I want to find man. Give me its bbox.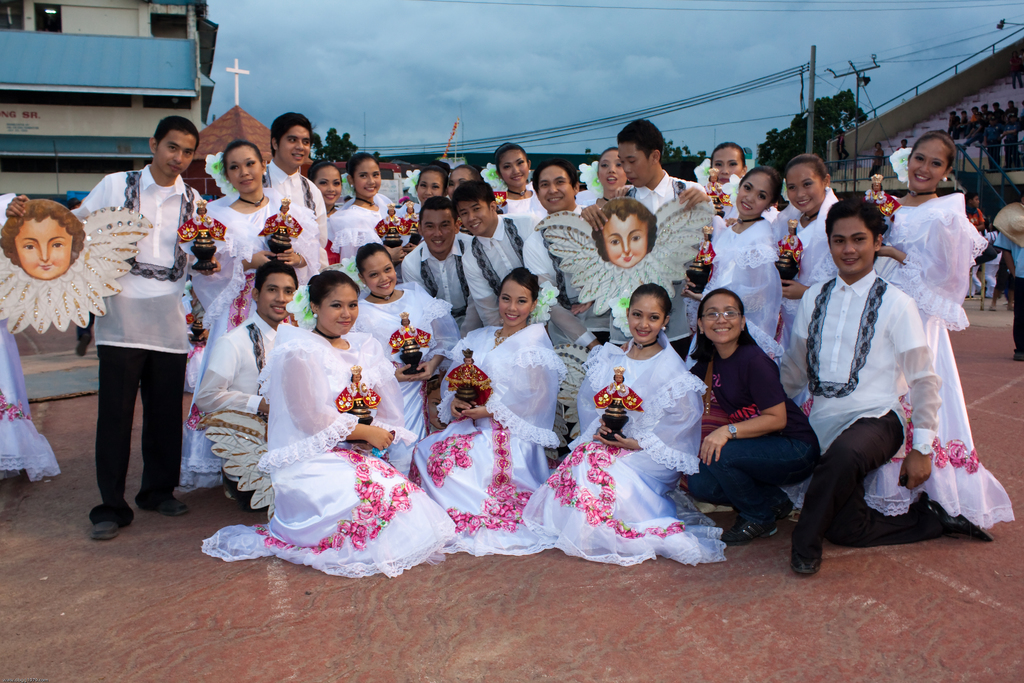
crop(991, 123, 1001, 170).
